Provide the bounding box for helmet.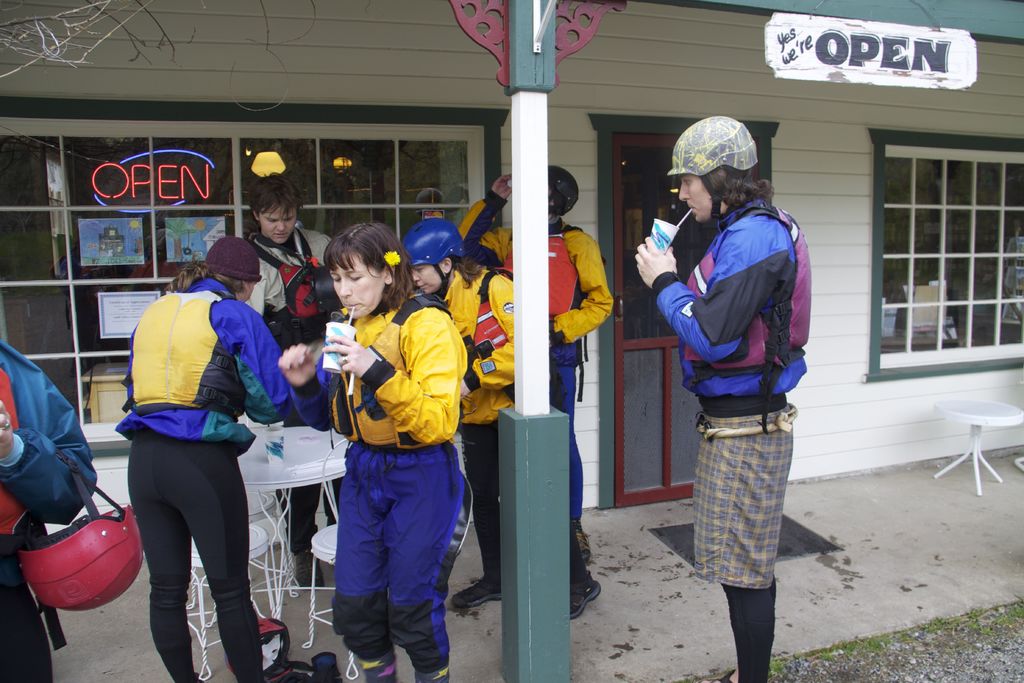
(x1=680, y1=117, x2=770, y2=217).
